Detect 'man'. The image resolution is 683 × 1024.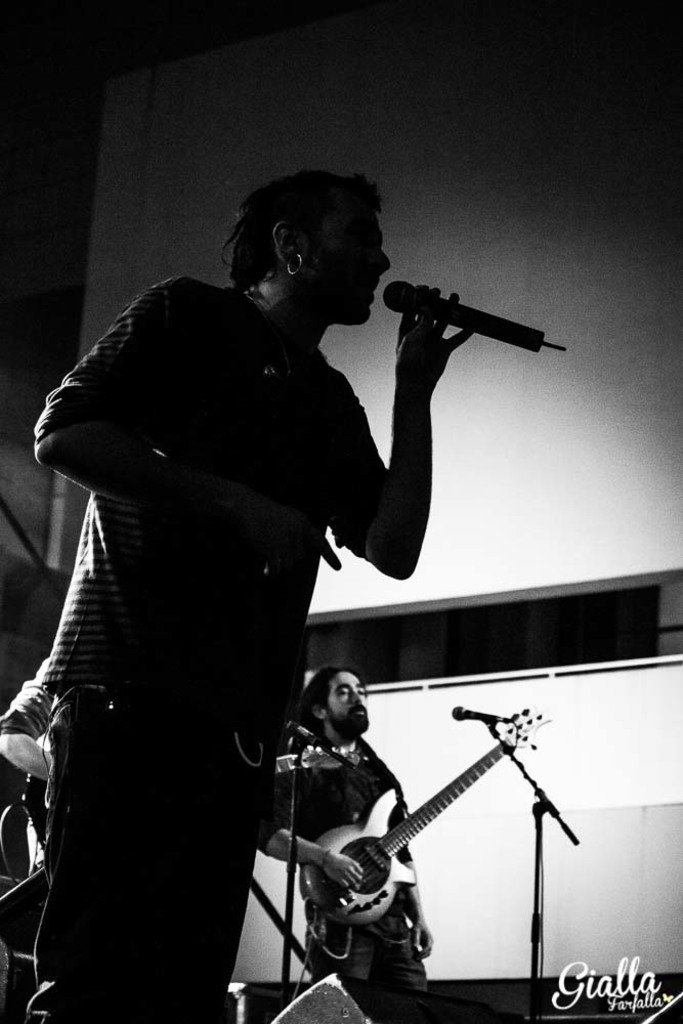
locate(53, 202, 521, 1022).
